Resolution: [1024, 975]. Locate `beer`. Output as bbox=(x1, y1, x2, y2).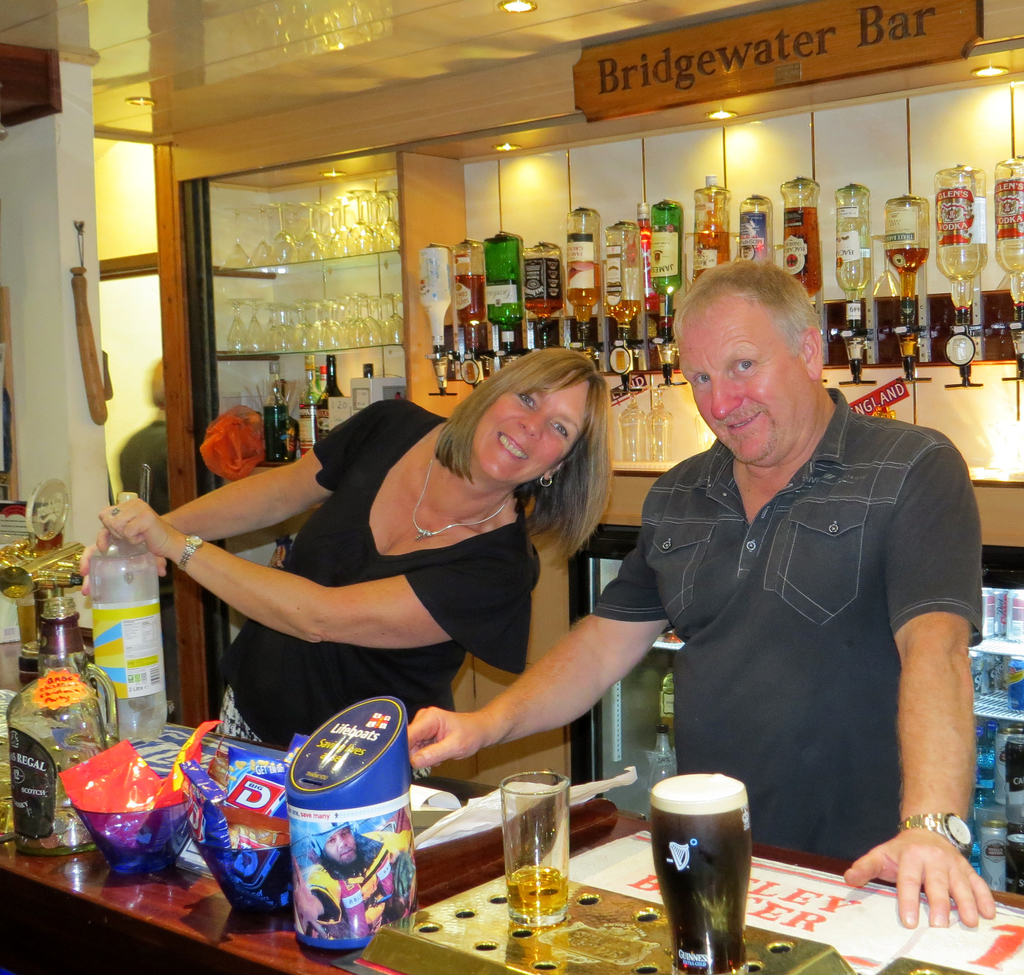
bbox=(828, 177, 874, 357).
